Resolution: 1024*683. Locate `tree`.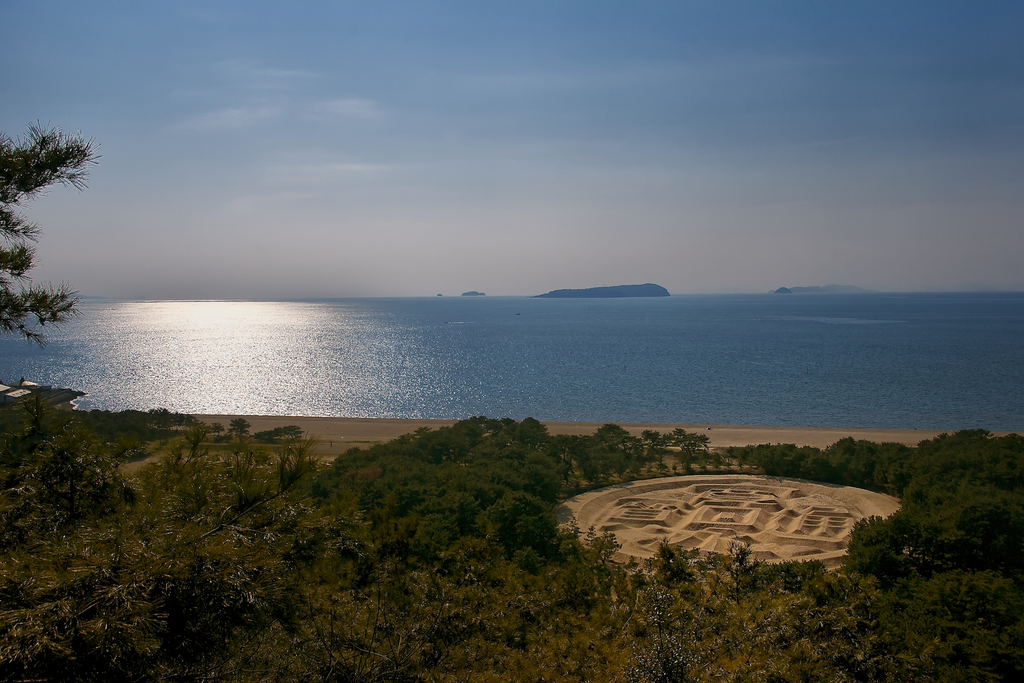
0 100 99 367.
